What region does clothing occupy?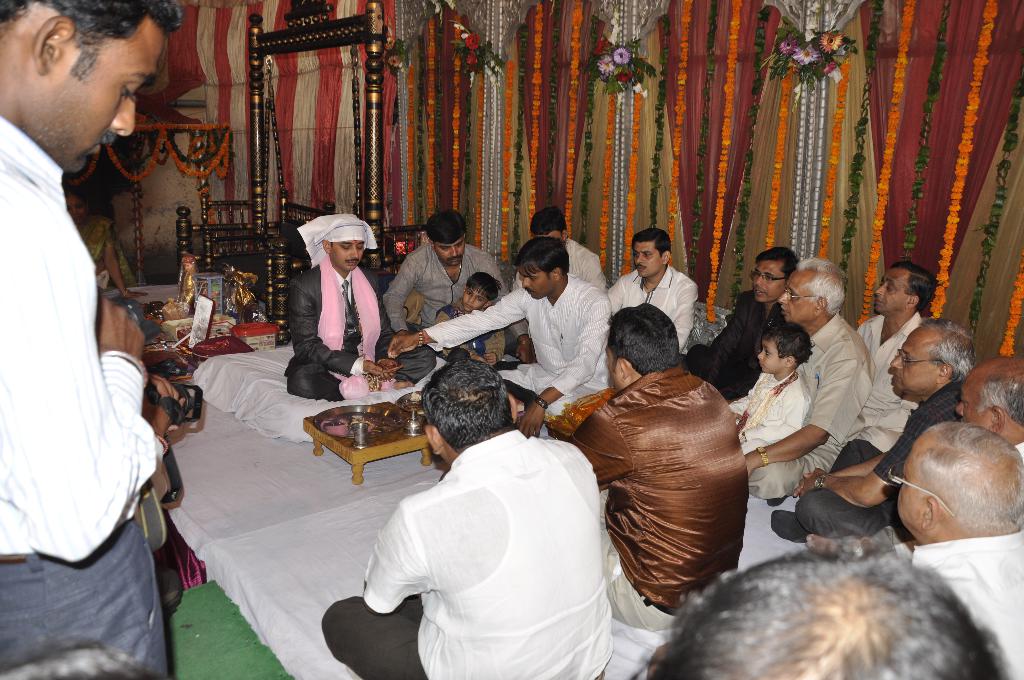
[678, 289, 792, 401].
